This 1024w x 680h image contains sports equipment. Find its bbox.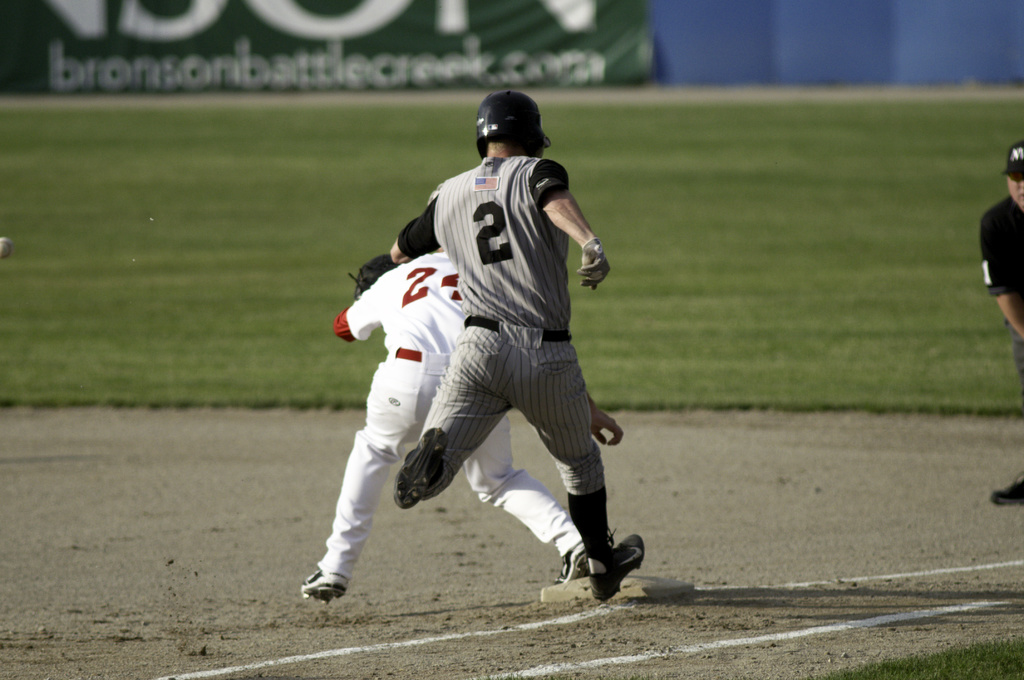
box(295, 566, 348, 608).
